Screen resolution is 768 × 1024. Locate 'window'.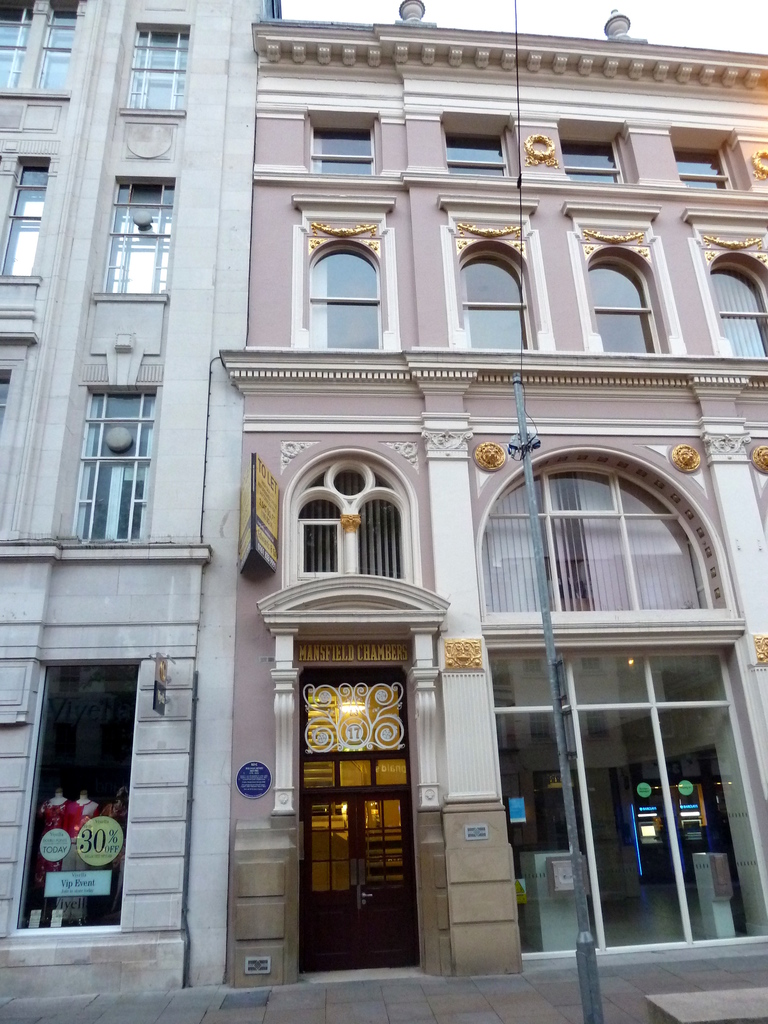
[left=127, top=33, right=191, bottom=113].
